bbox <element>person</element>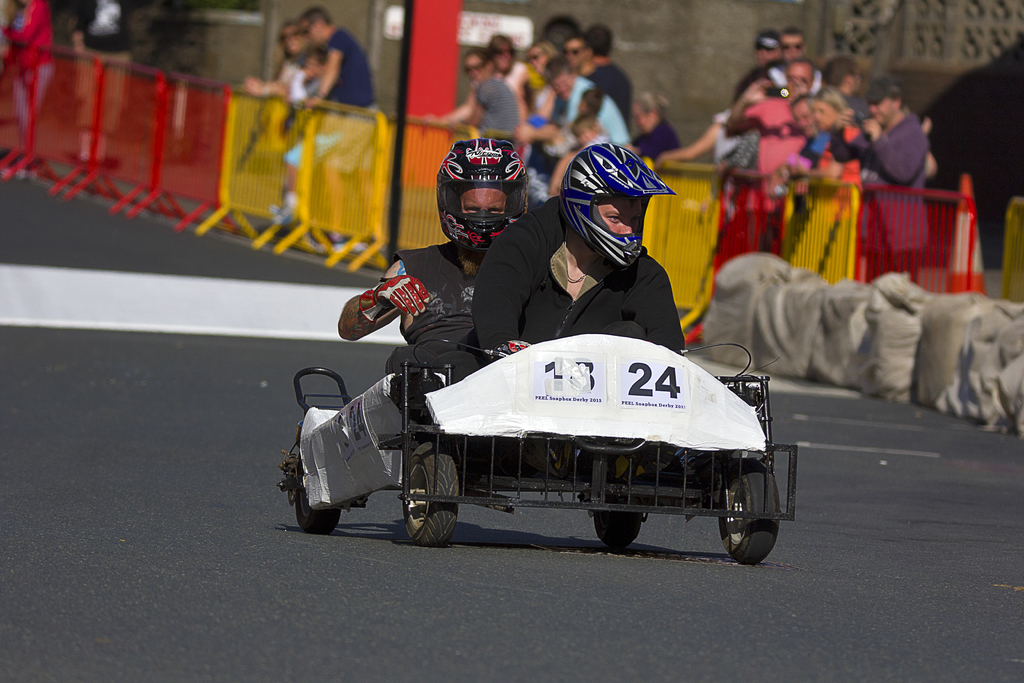
278, 48, 341, 217
